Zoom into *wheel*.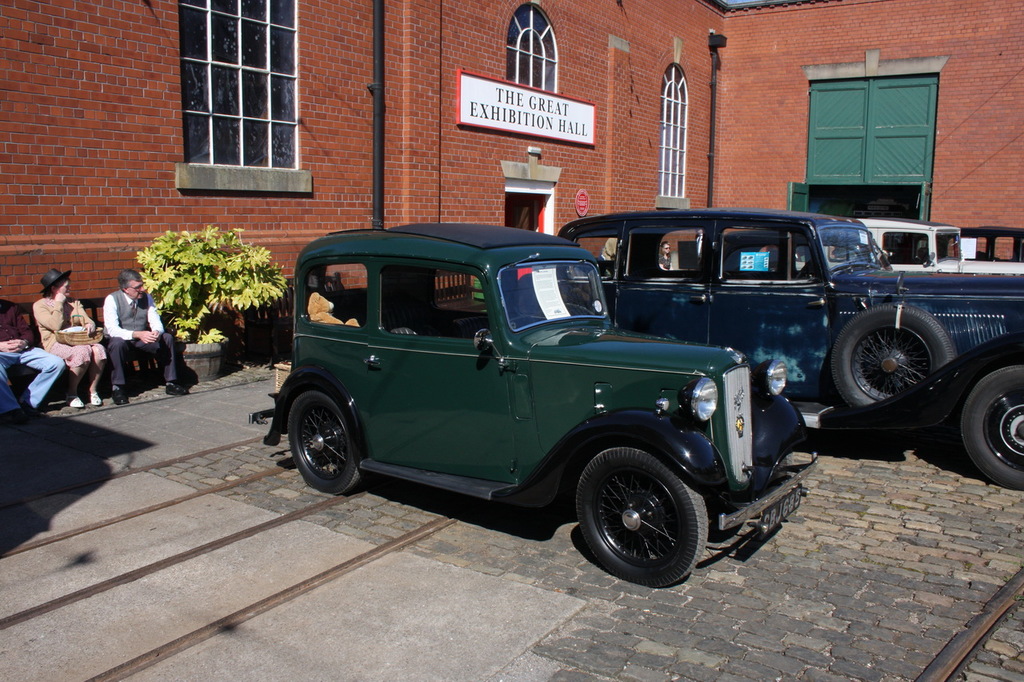
Zoom target: [960, 365, 1023, 489].
